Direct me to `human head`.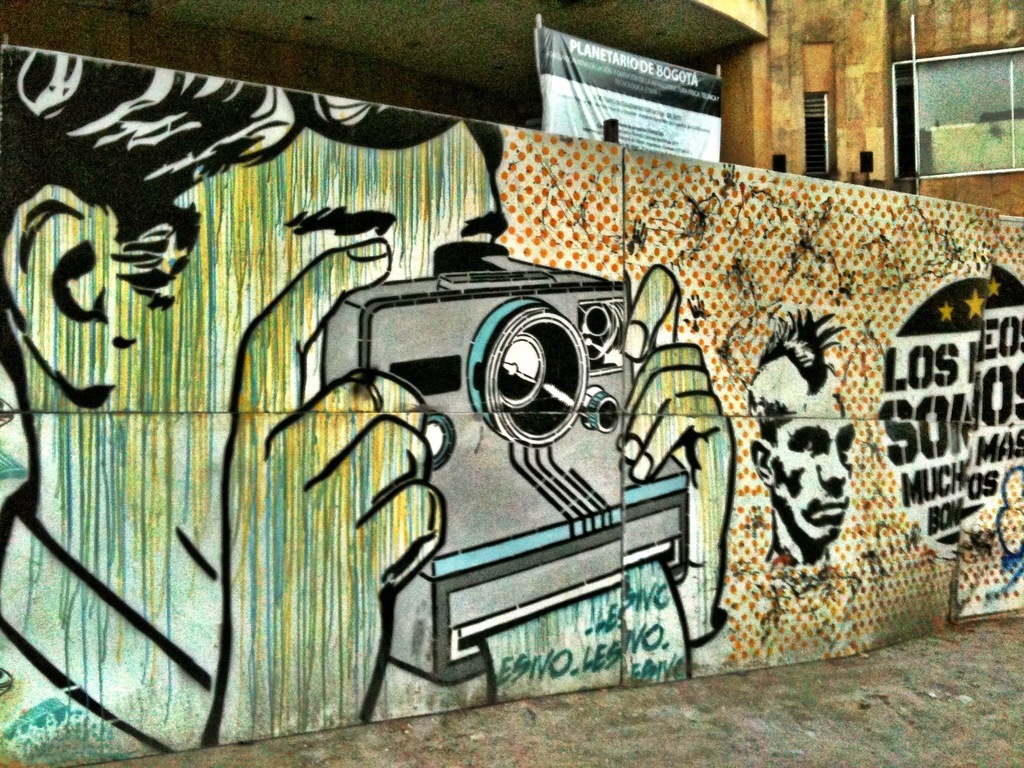
Direction: locate(762, 324, 868, 571).
